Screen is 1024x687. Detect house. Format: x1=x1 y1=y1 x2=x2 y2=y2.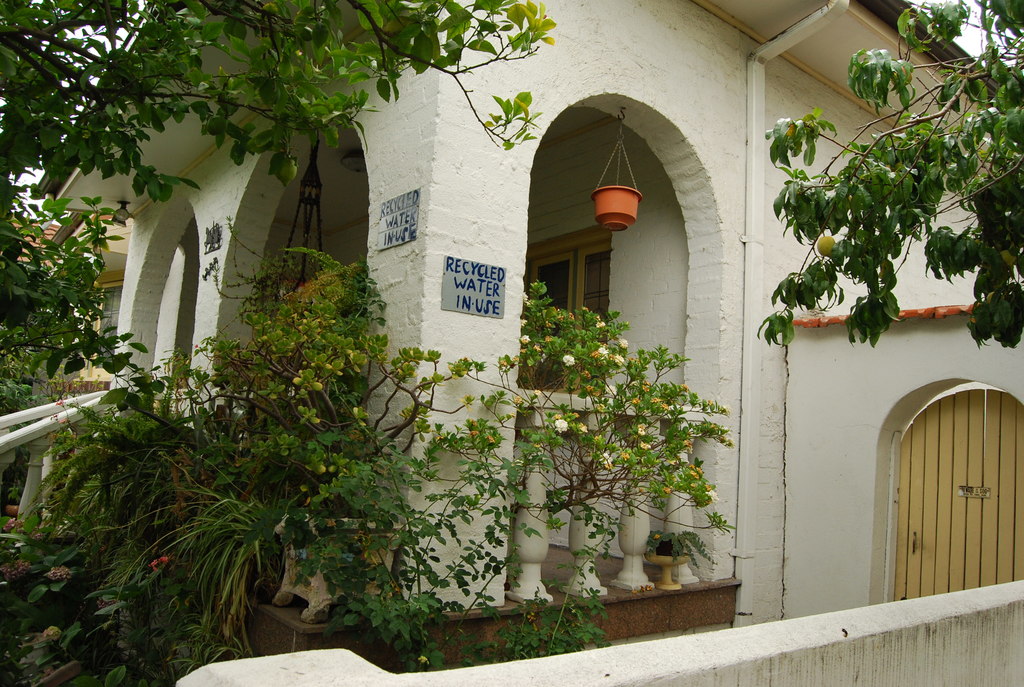
x1=0 y1=0 x2=1023 y2=686.
